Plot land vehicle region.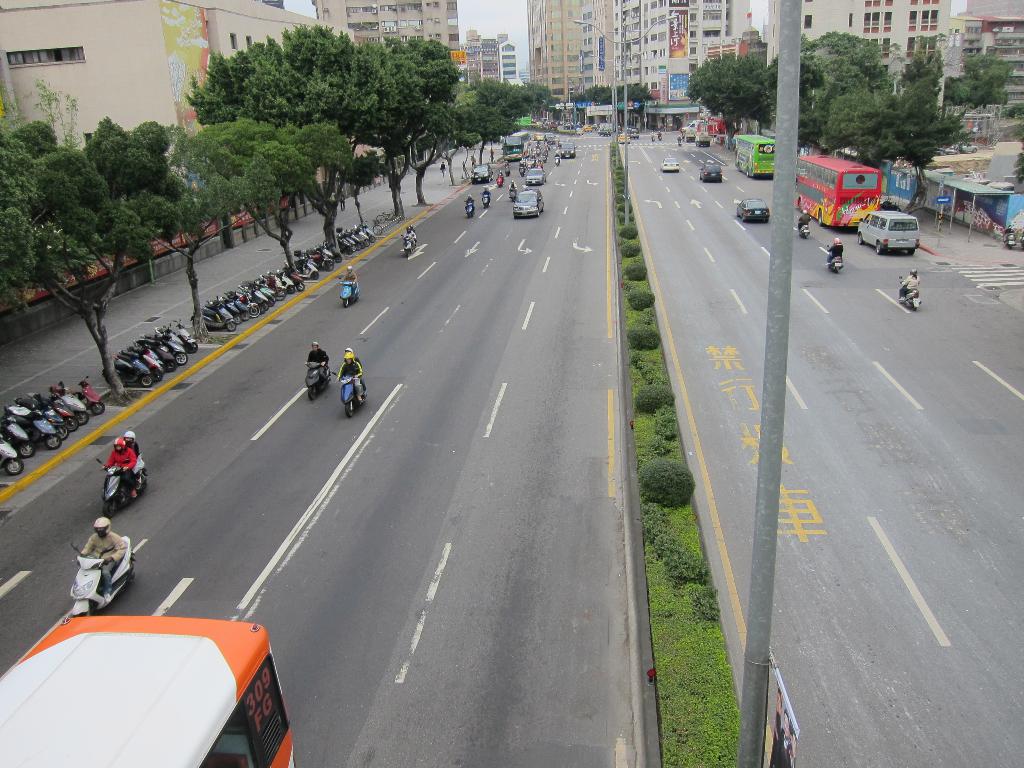
Plotted at 72:536:136:613.
